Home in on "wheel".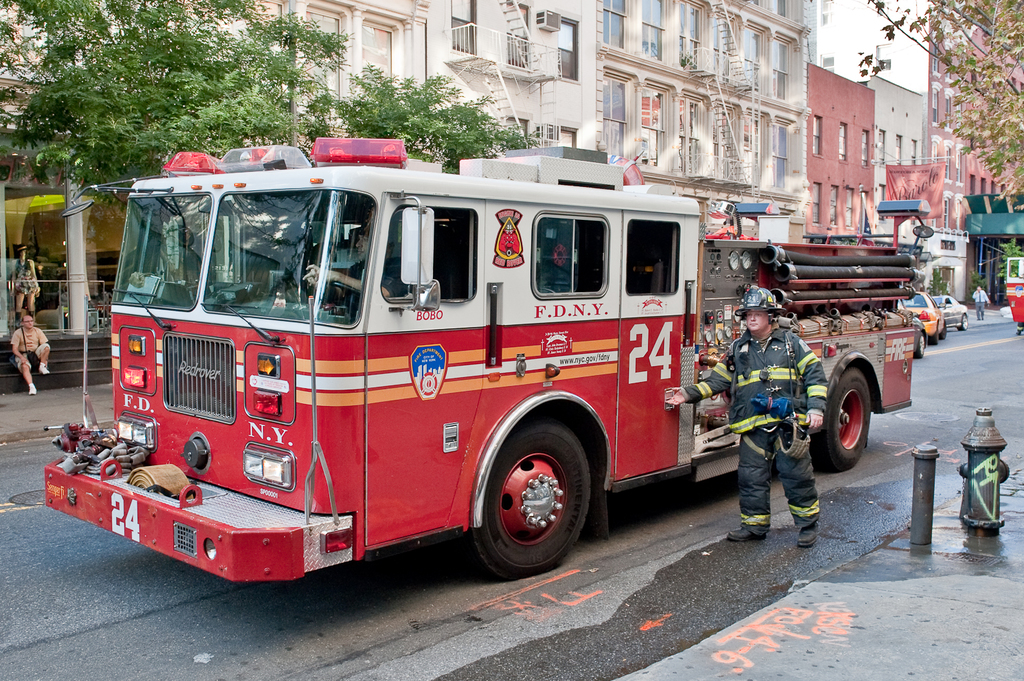
Homed in at (x1=910, y1=328, x2=923, y2=361).
